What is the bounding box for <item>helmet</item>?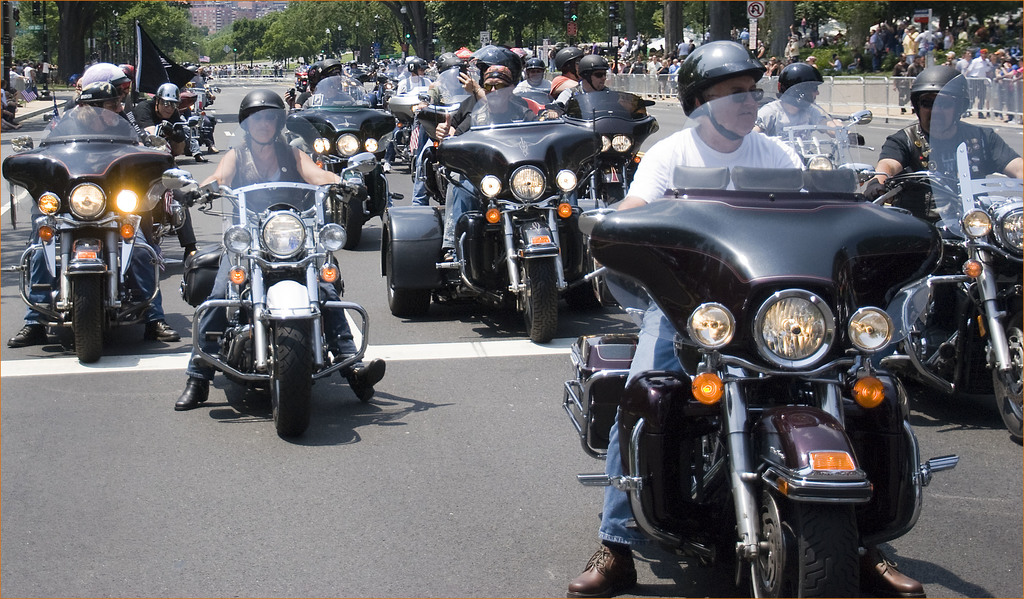
Rect(74, 62, 133, 101).
